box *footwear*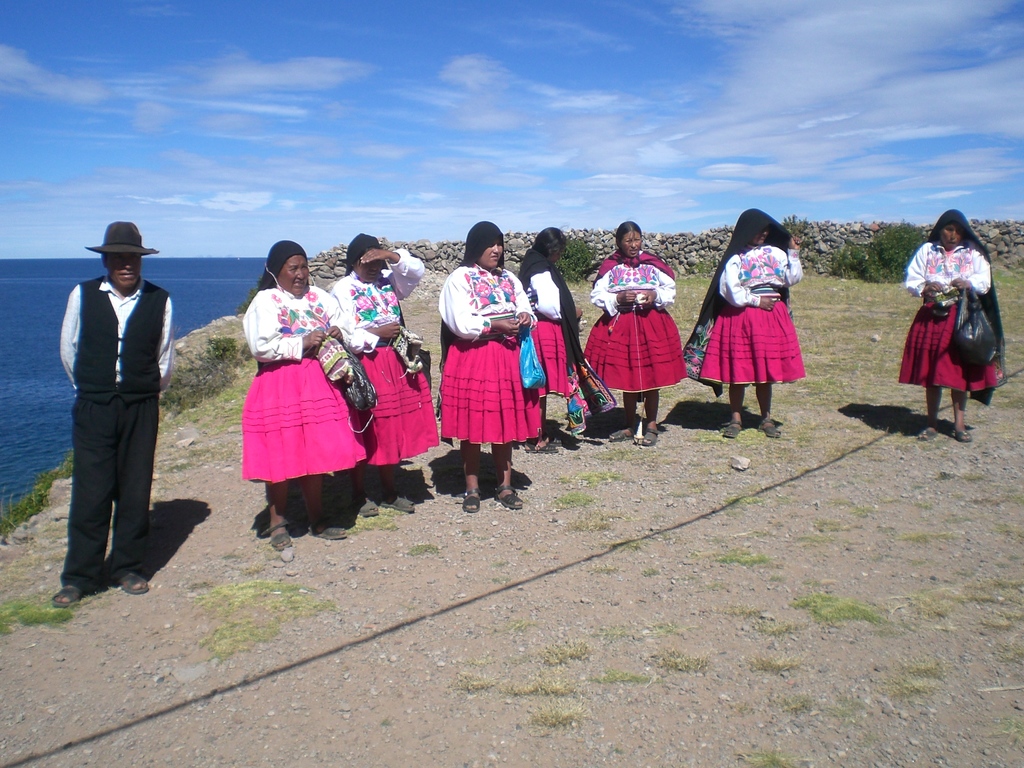
(left=756, top=417, right=781, bottom=436)
